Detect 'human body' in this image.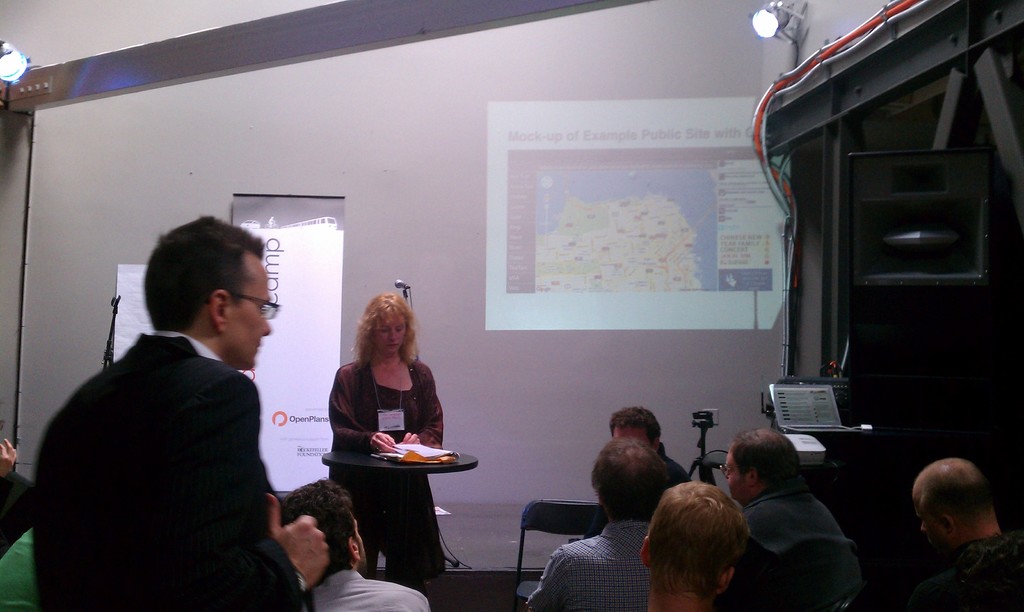
Detection: bbox=[312, 294, 447, 539].
